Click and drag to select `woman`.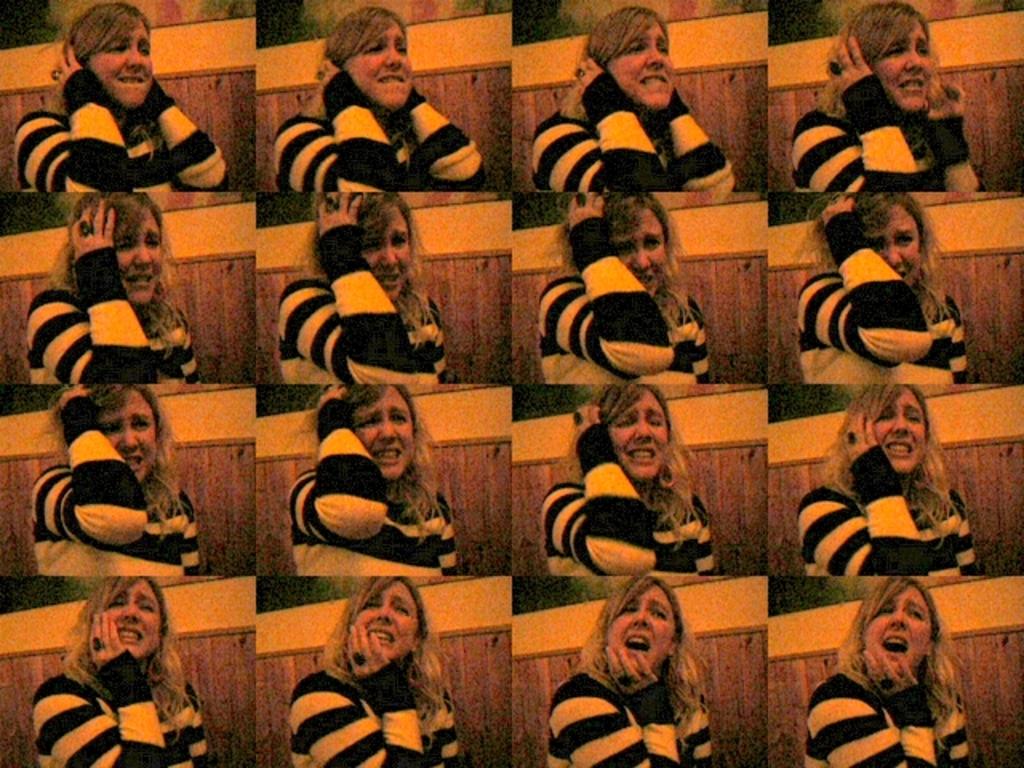
Selection: 274:11:482:198.
